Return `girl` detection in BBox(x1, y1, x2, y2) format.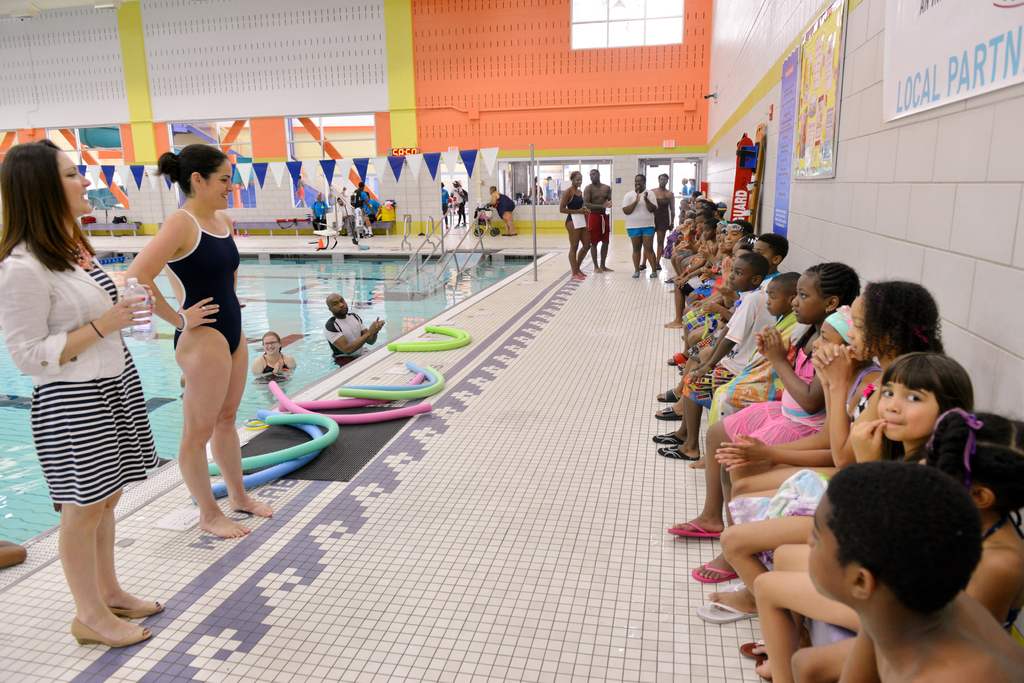
BBox(250, 329, 300, 382).
